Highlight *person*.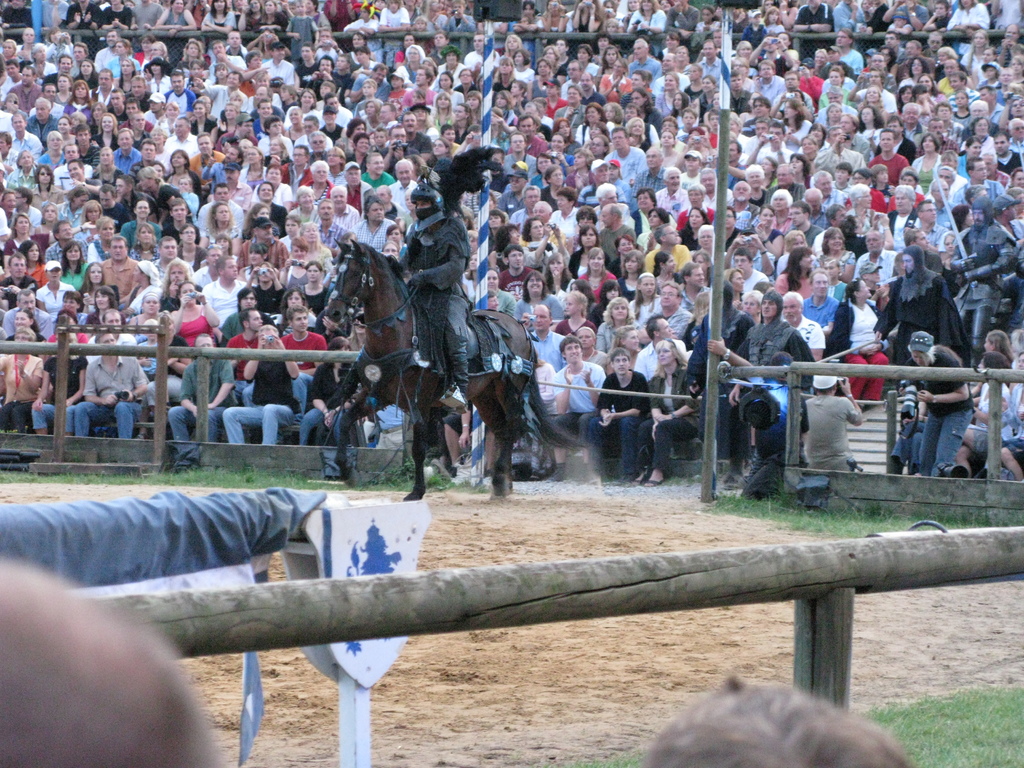
Highlighted region: box=[961, 148, 993, 200].
